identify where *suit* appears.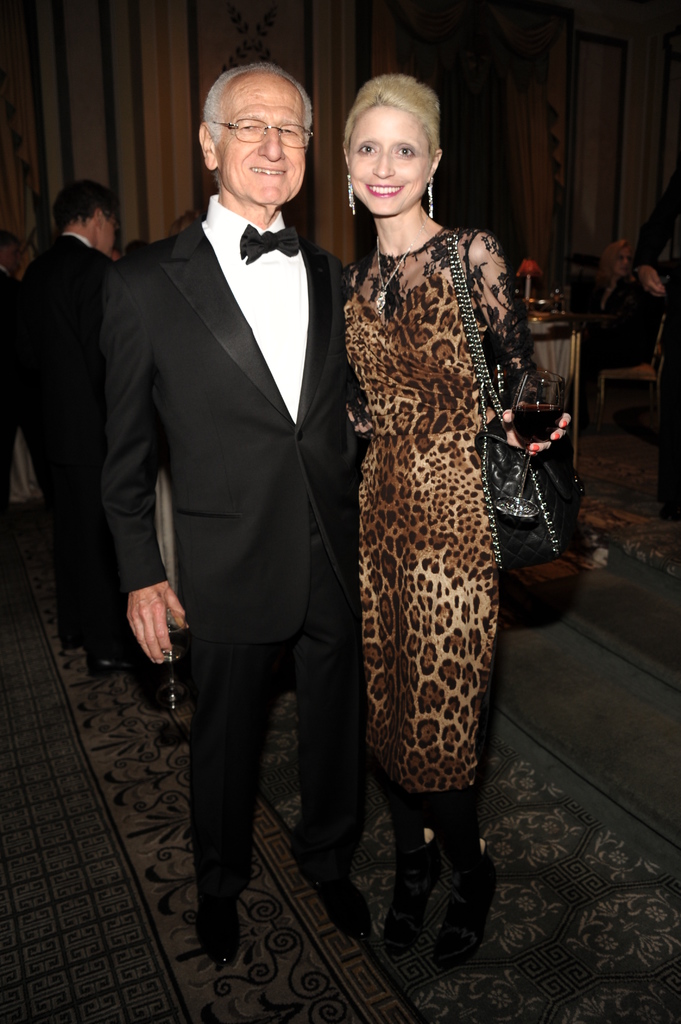
Appears at {"left": 102, "top": 54, "right": 365, "bottom": 959}.
